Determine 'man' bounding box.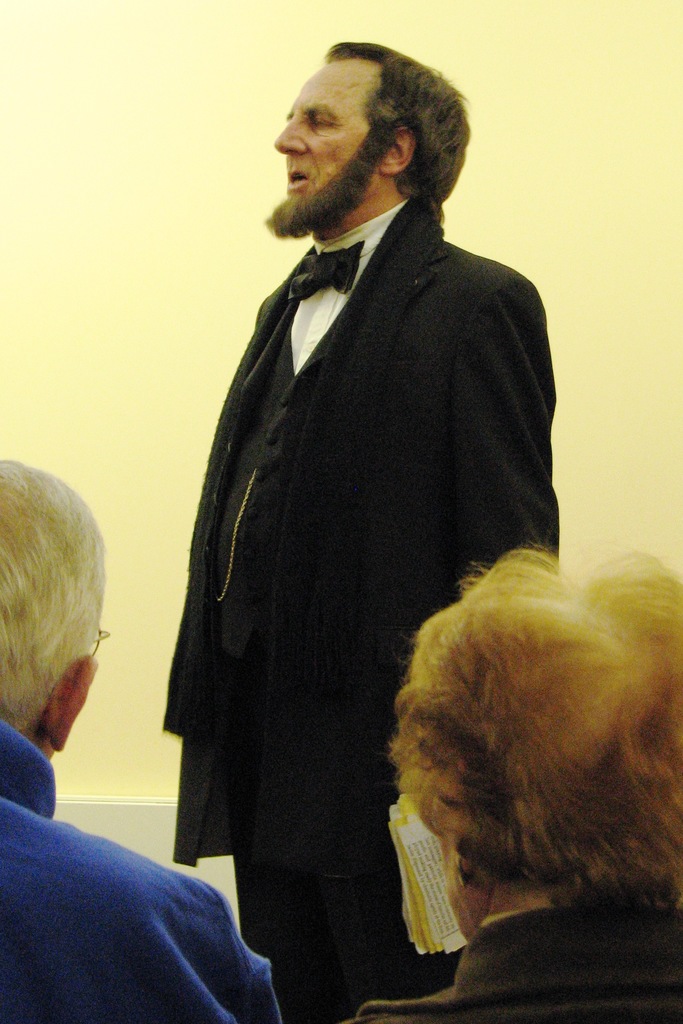
Determined: box(323, 550, 682, 1023).
